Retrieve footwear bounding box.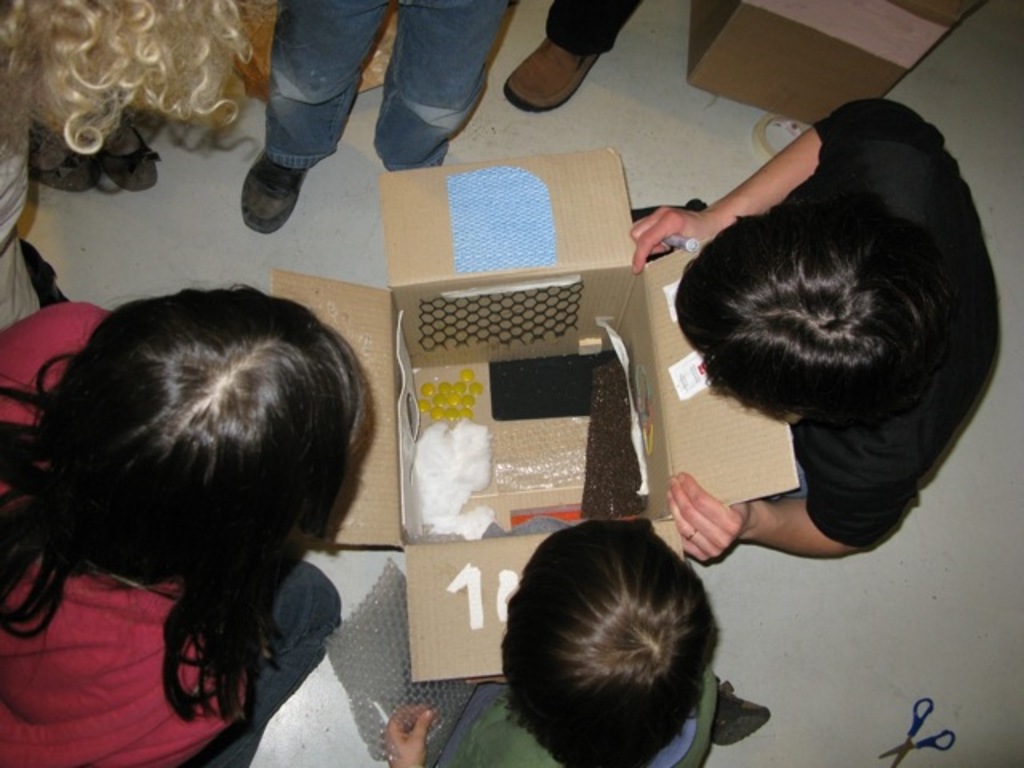
Bounding box: [left=710, top=678, right=770, bottom=746].
